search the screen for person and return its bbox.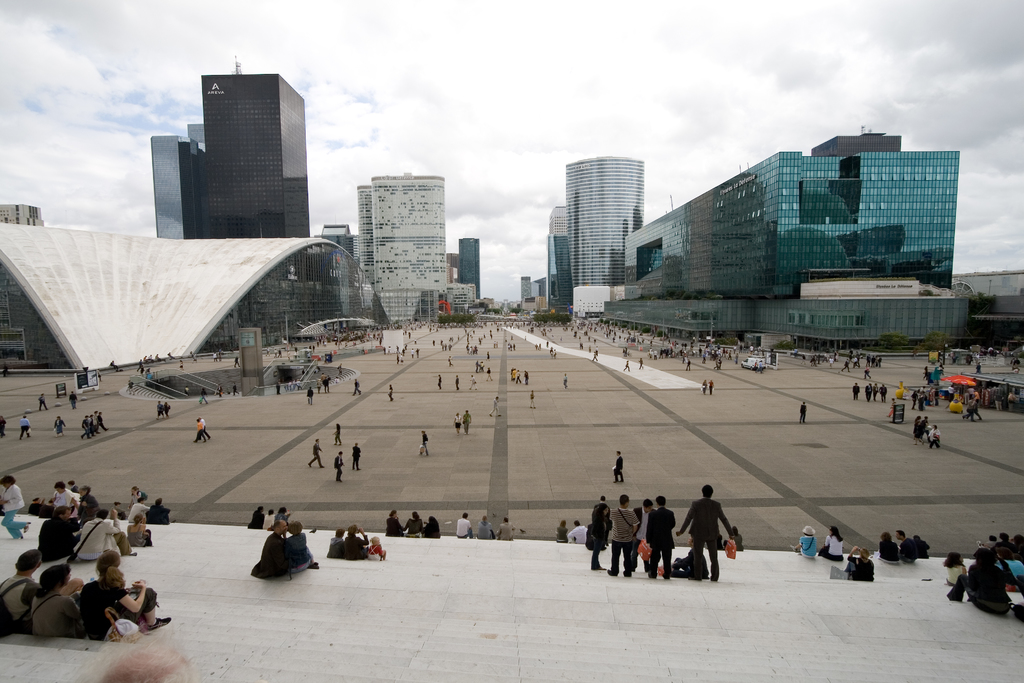
Found: detection(77, 506, 136, 562).
